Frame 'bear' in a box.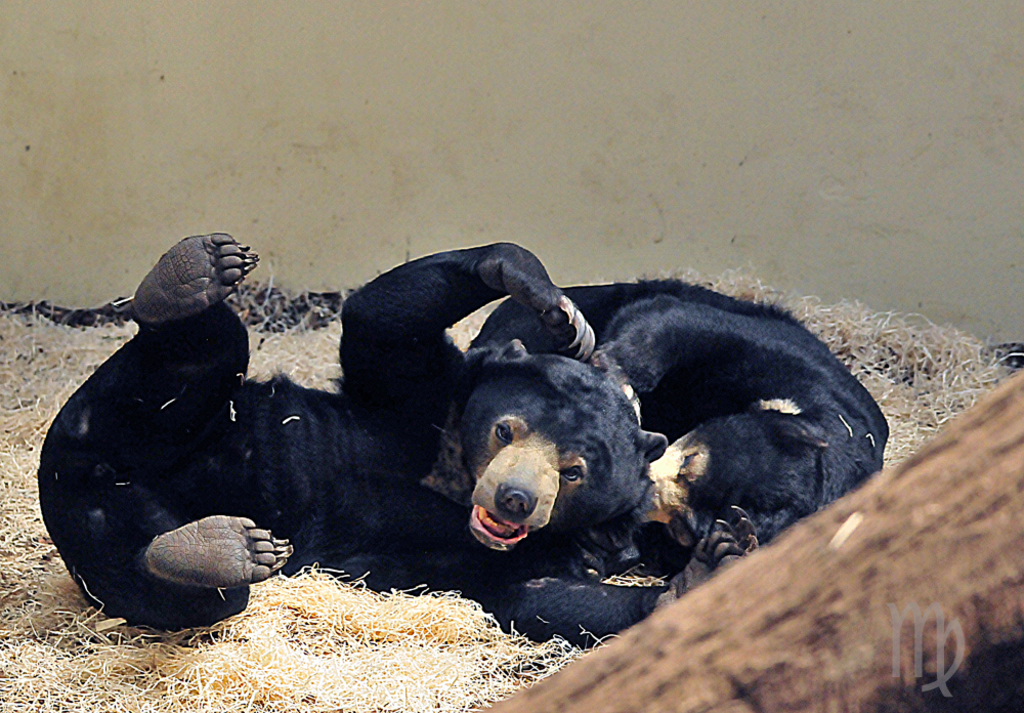
[x1=464, y1=276, x2=890, y2=575].
